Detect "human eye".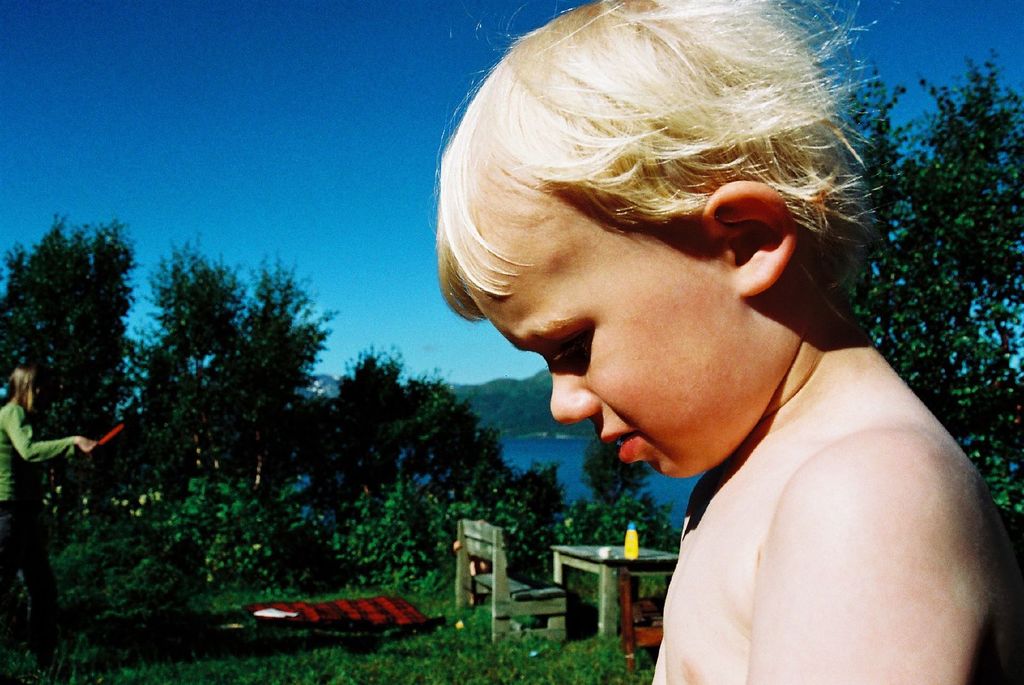
Detected at {"x1": 563, "y1": 326, "x2": 594, "y2": 375}.
